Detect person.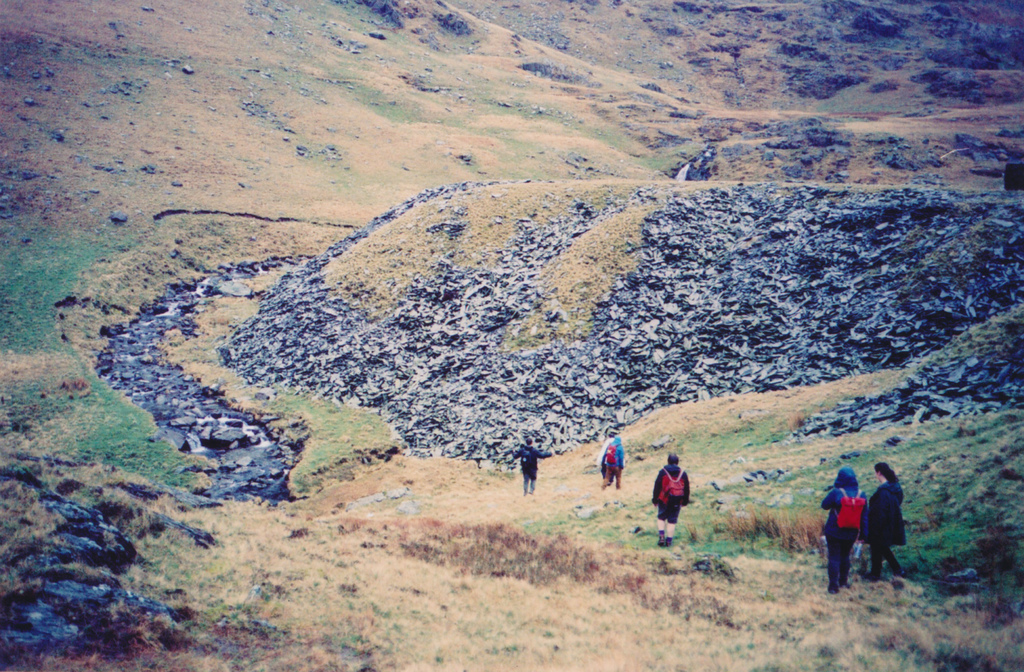
Detected at bbox=(650, 454, 691, 548).
